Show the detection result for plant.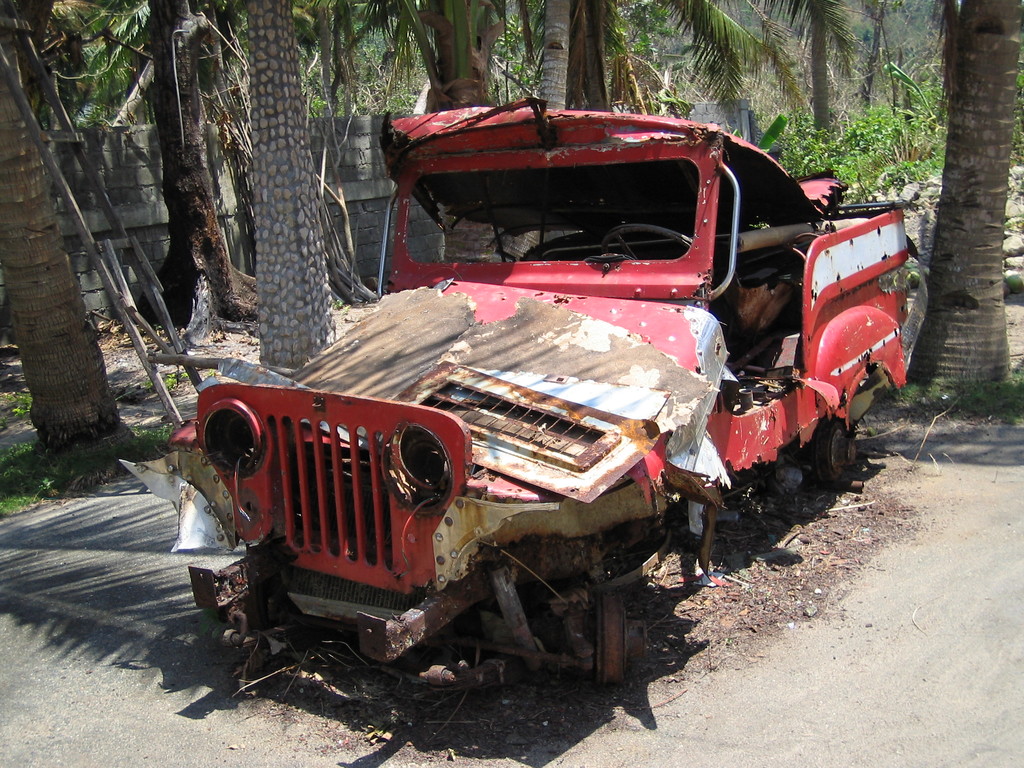
x1=0 y1=381 x2=33 y2=426.
